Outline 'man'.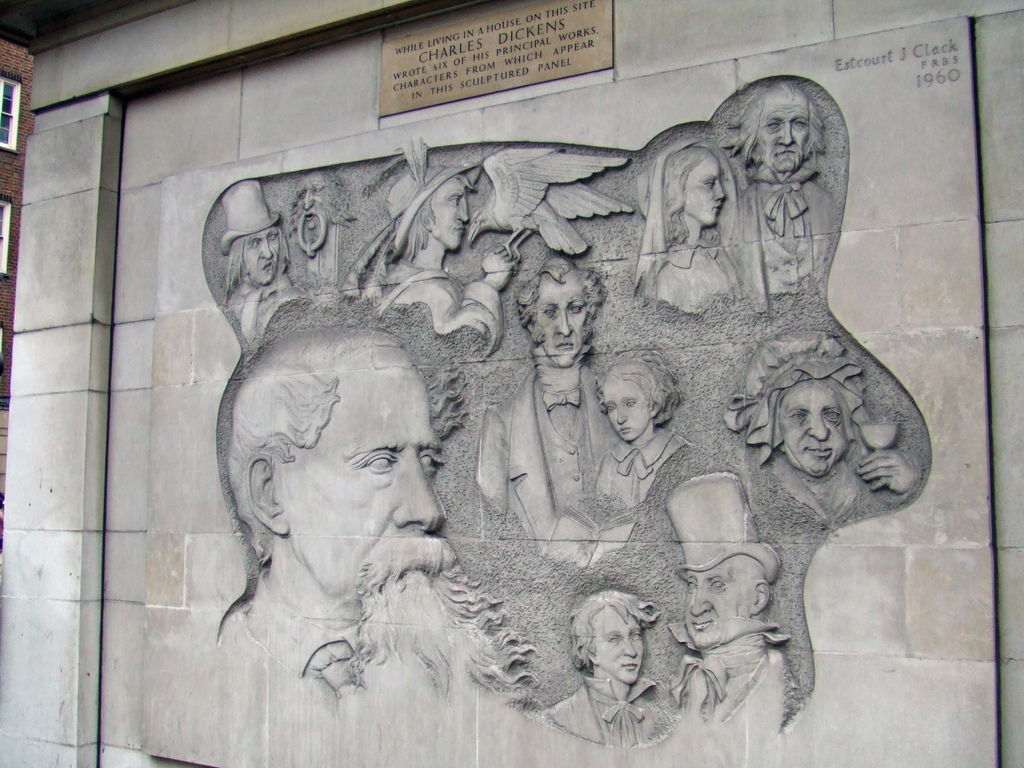
Outline: 666/471/797/737.
